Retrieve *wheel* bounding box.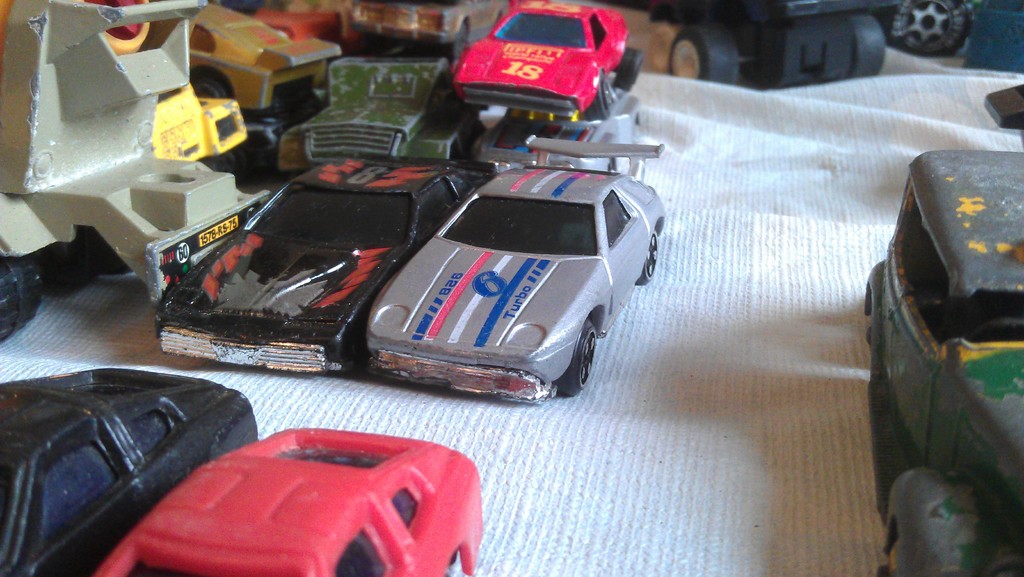
Bounding box: (557, 323, 598, 389).
